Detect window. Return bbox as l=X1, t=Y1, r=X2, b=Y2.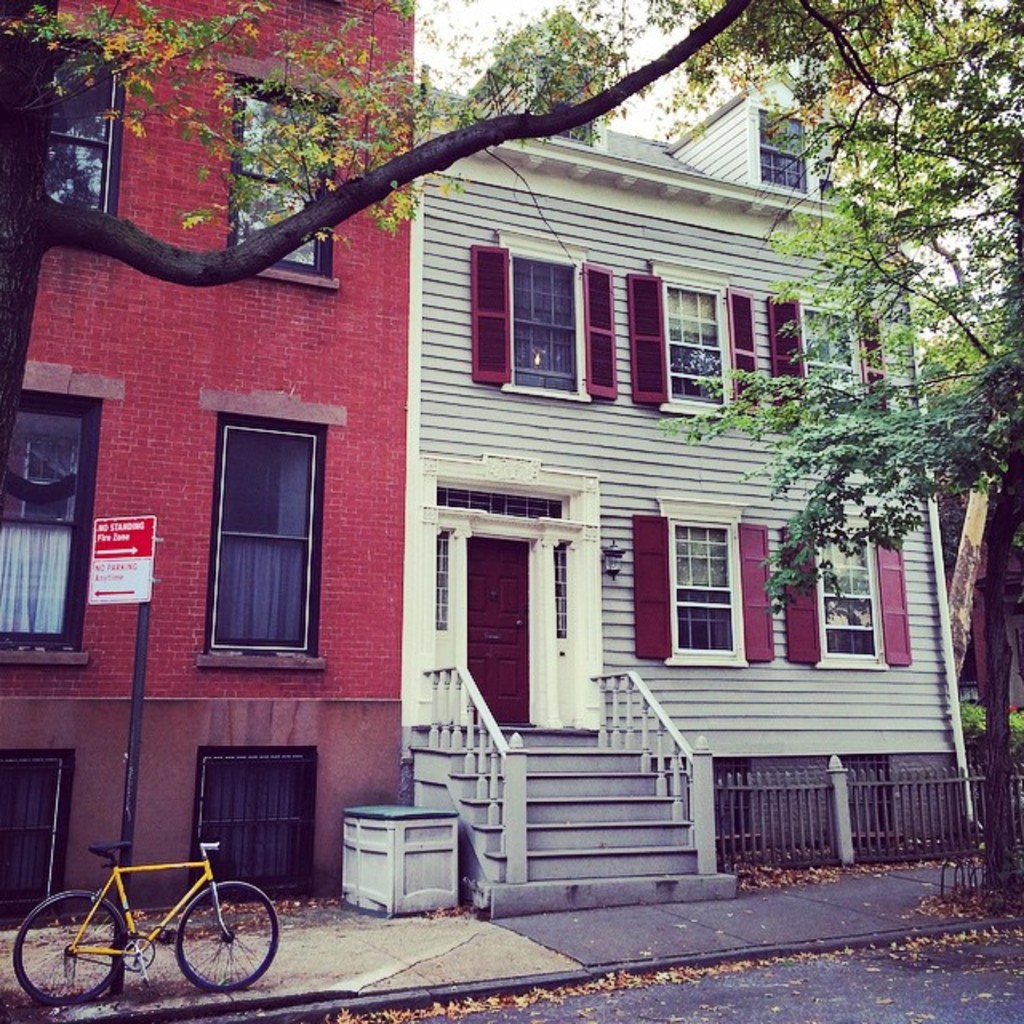
l=781, t=507, r=910, b=669.
